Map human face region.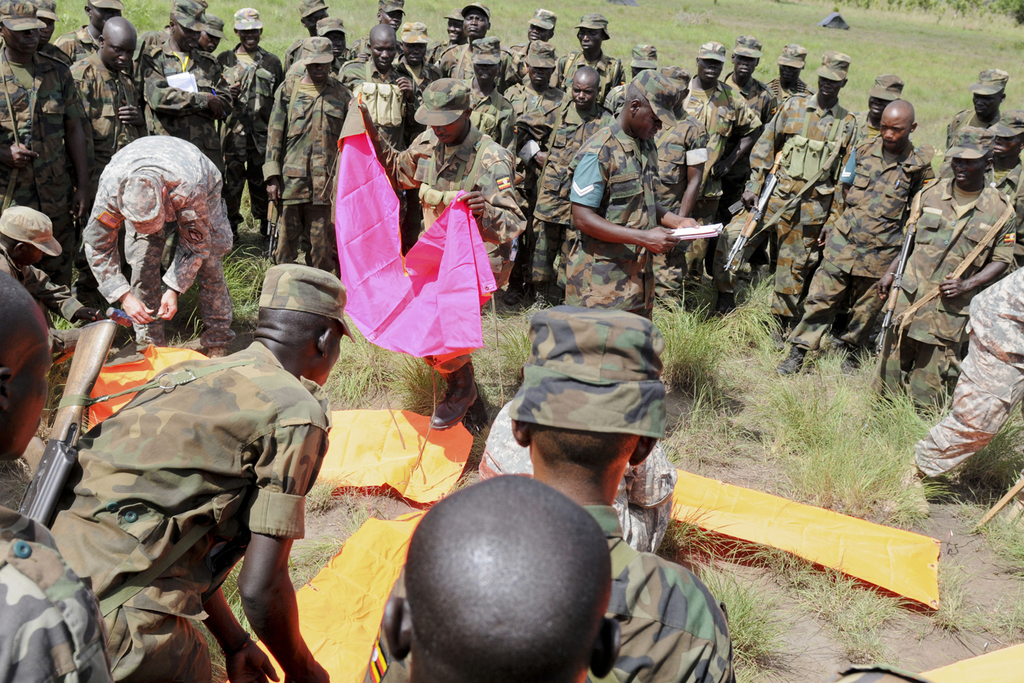
Mapped to (x1=173, y1=26, x2=199, y2=51).
